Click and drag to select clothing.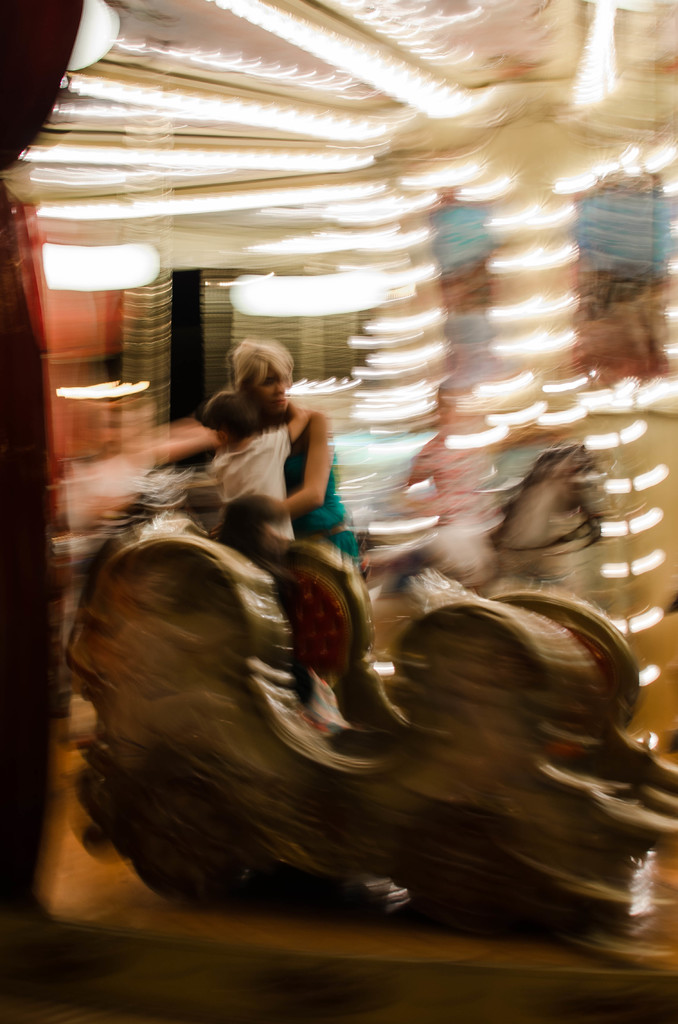
Selection: 292 397 359 559.
